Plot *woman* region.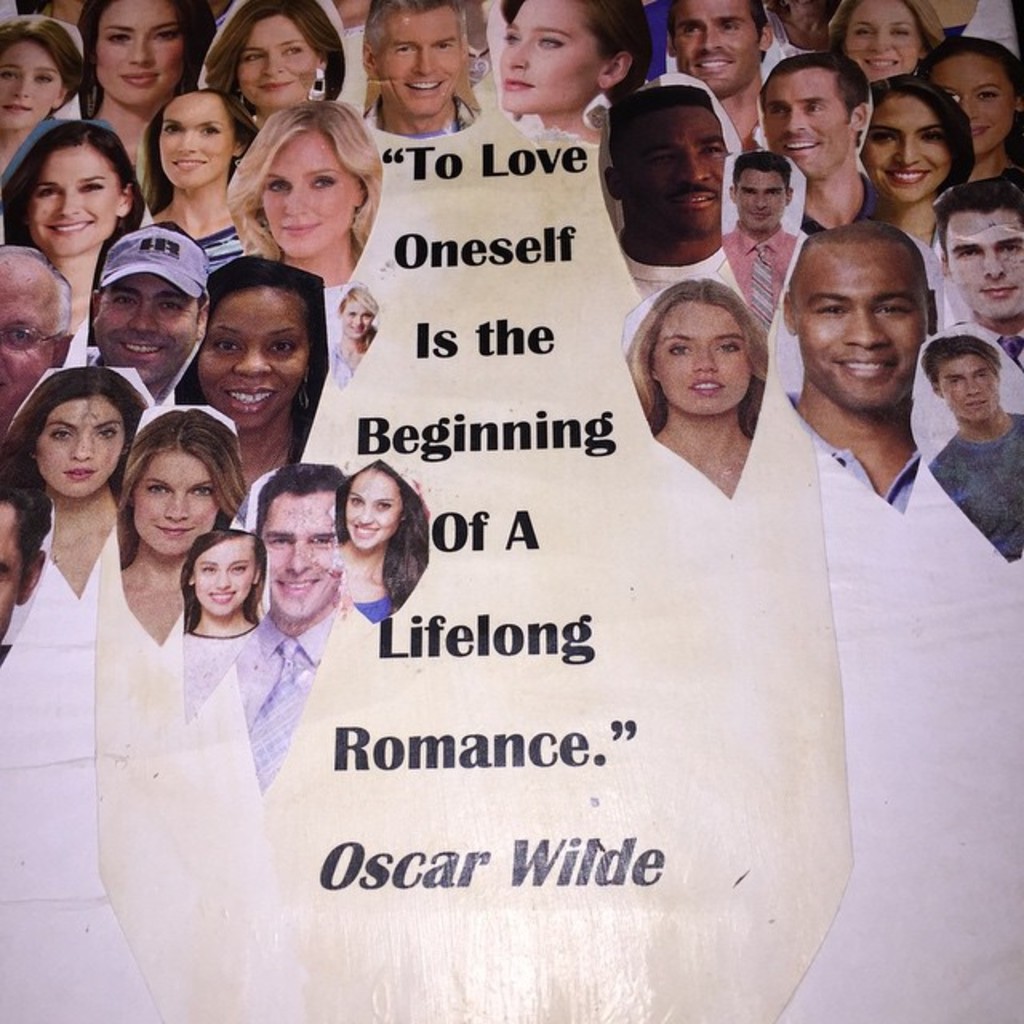
Plotted at 173:528:272:637.
